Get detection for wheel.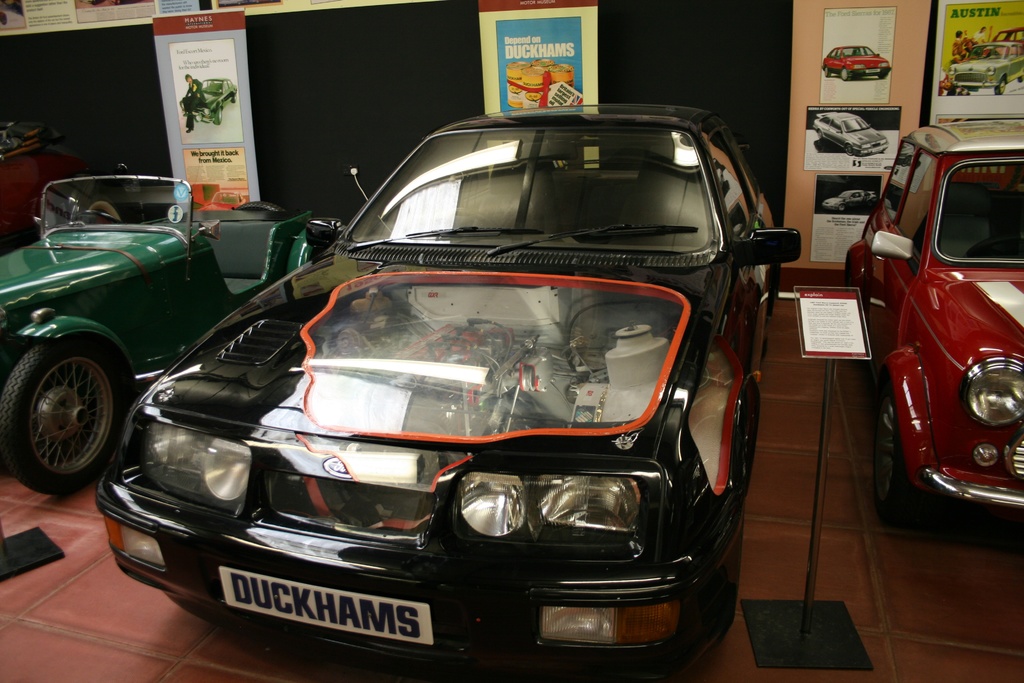
Detection: {"x1": 163, "y1": 588, "x2": 246, "y2": 632}.
